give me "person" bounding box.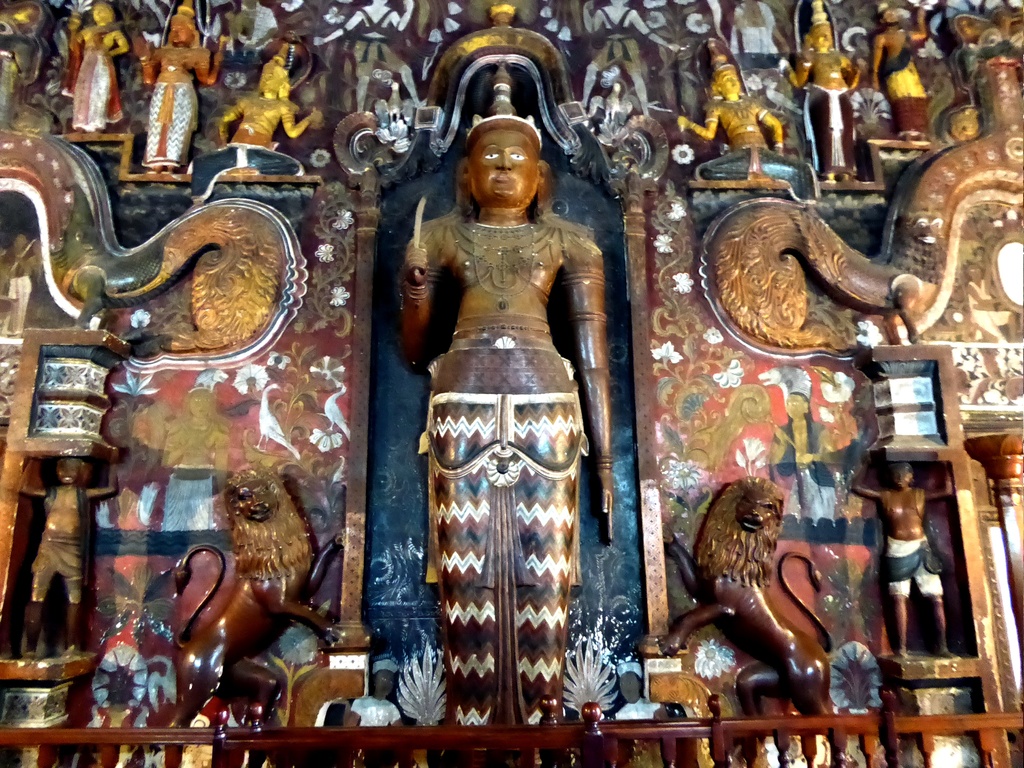
[left=143, top=13, right=226, bottom=177].
